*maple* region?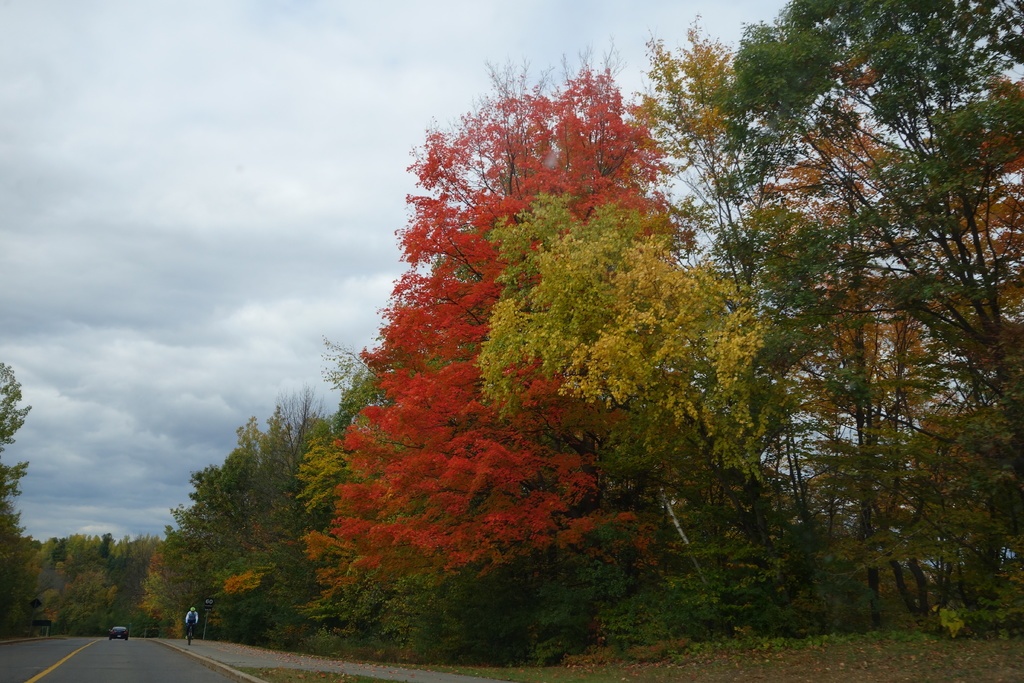
(0, 356, 160, 636)
